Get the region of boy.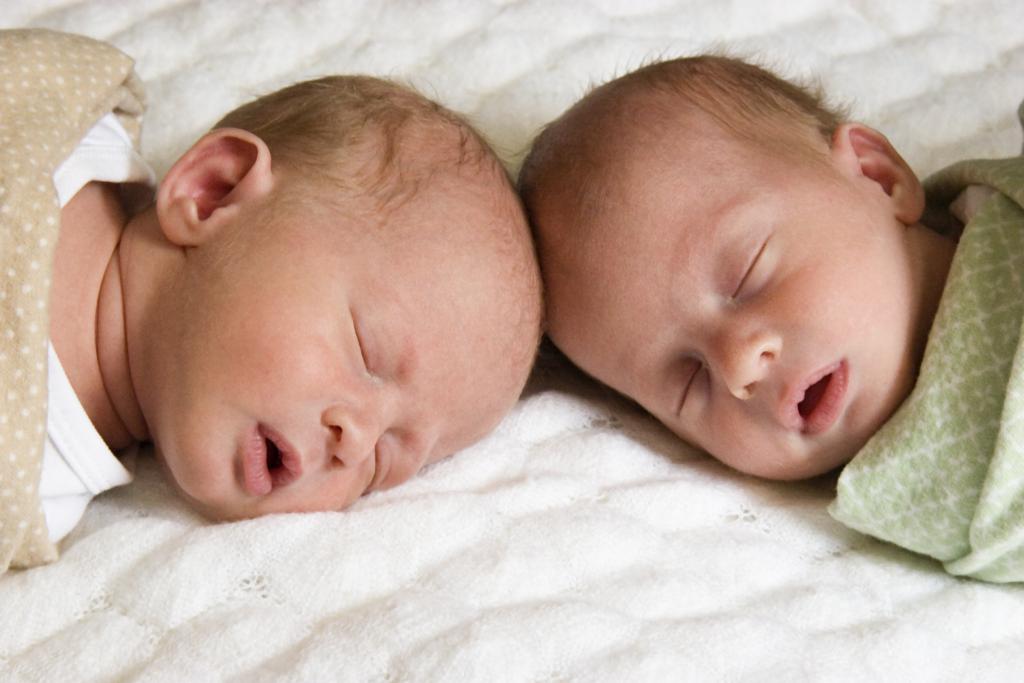
select_region(465, 63, 1021, 565).
